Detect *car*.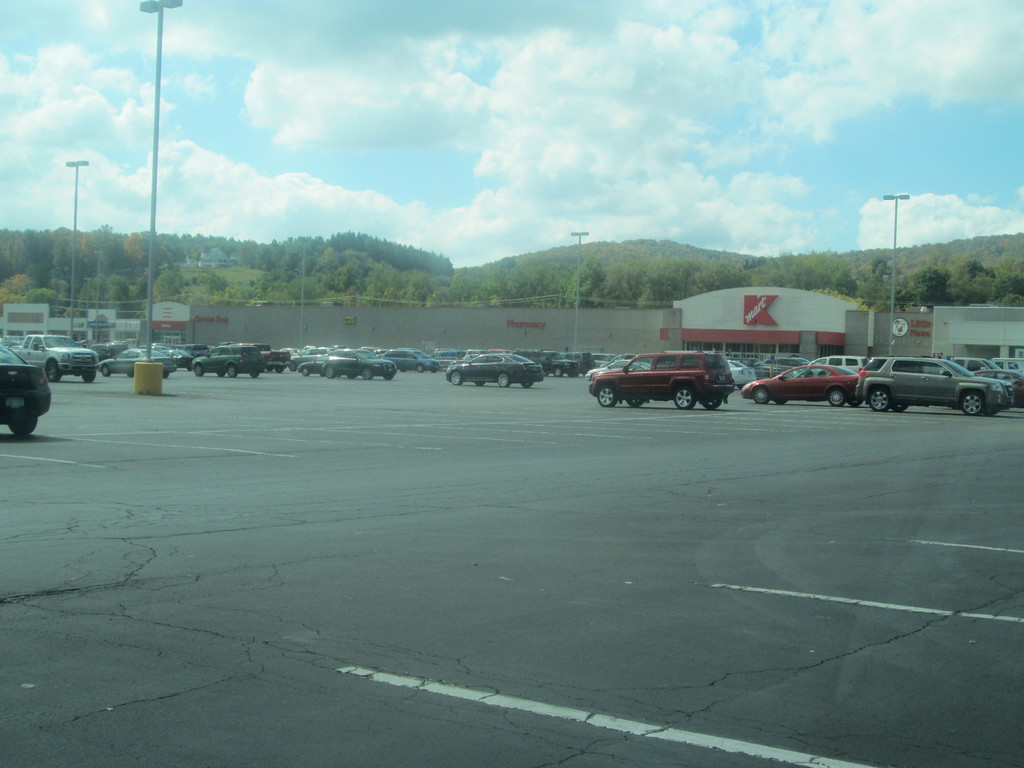
Detected at (x1=945, y1=356, x2=1007, y2=379).
